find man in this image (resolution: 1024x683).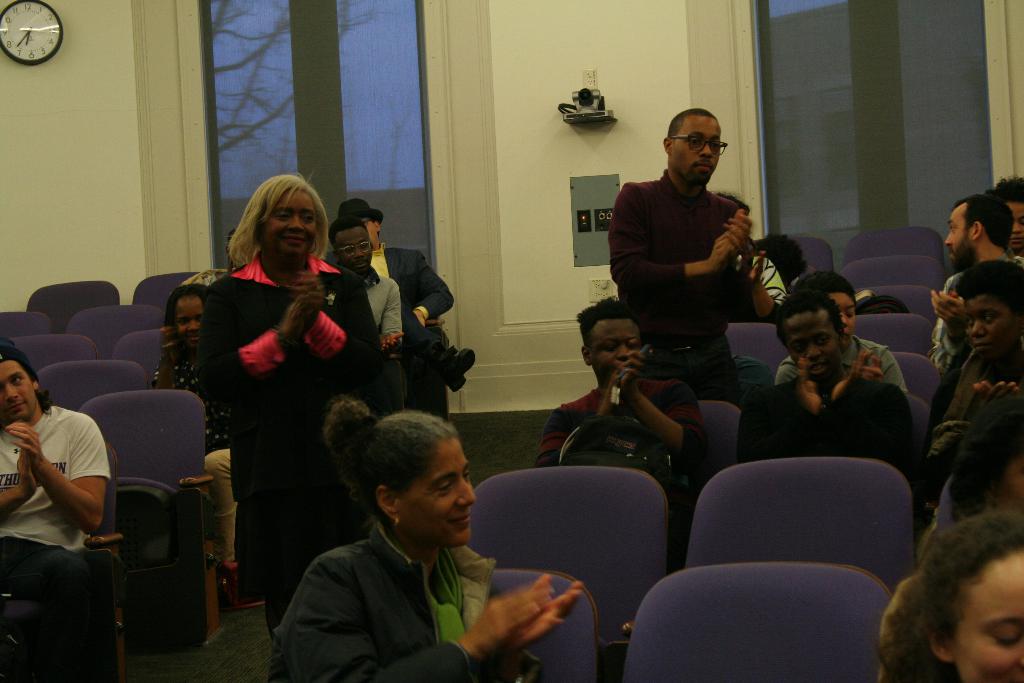
Rect(928, 256, 1023, 506).
